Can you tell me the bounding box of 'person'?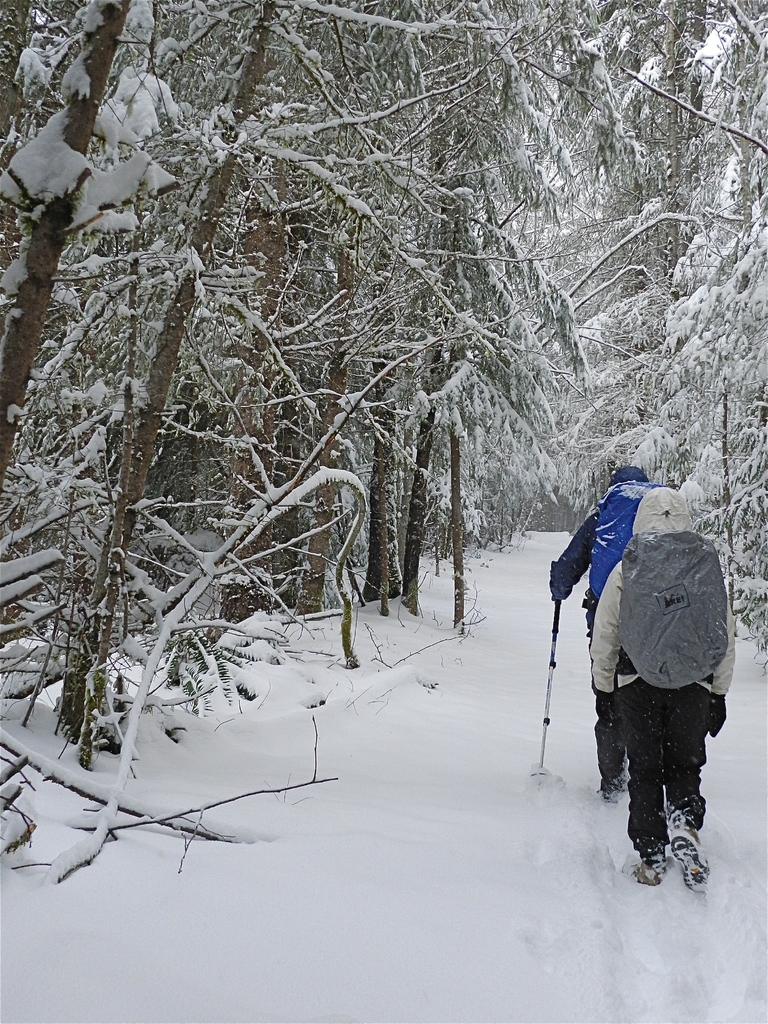
x1=548, y1=467, x2=653, y2=790.
